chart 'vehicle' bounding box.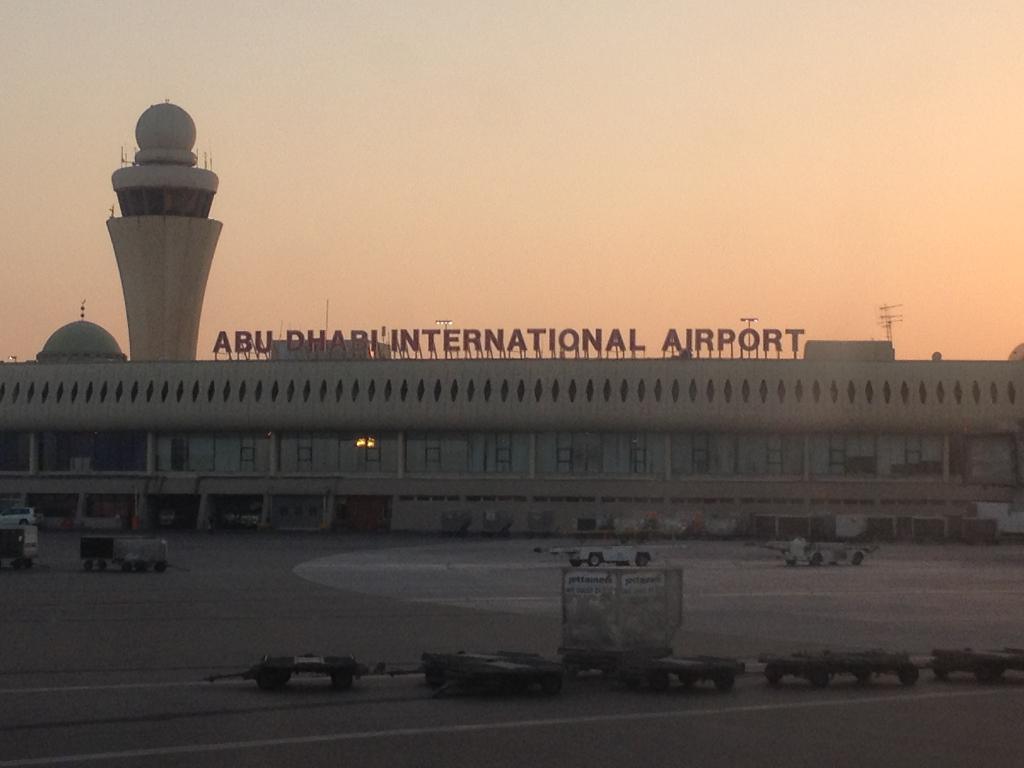
Charted: pyautogui.locateOnScreen(229, 647, 1023, 701).
